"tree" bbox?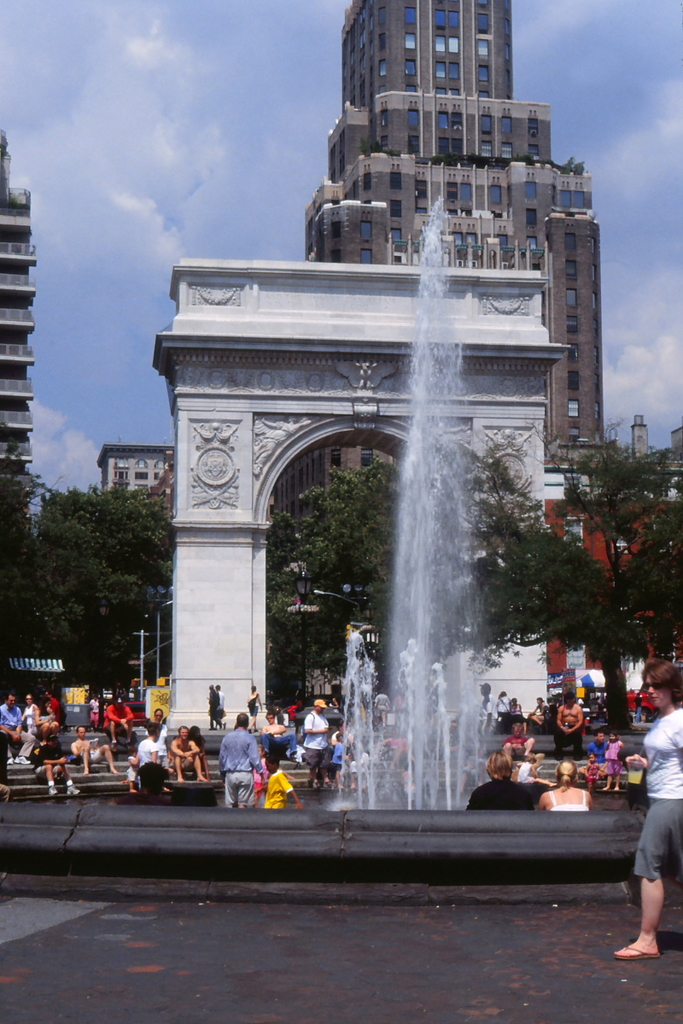
box=[517, 415, 682, 655]
